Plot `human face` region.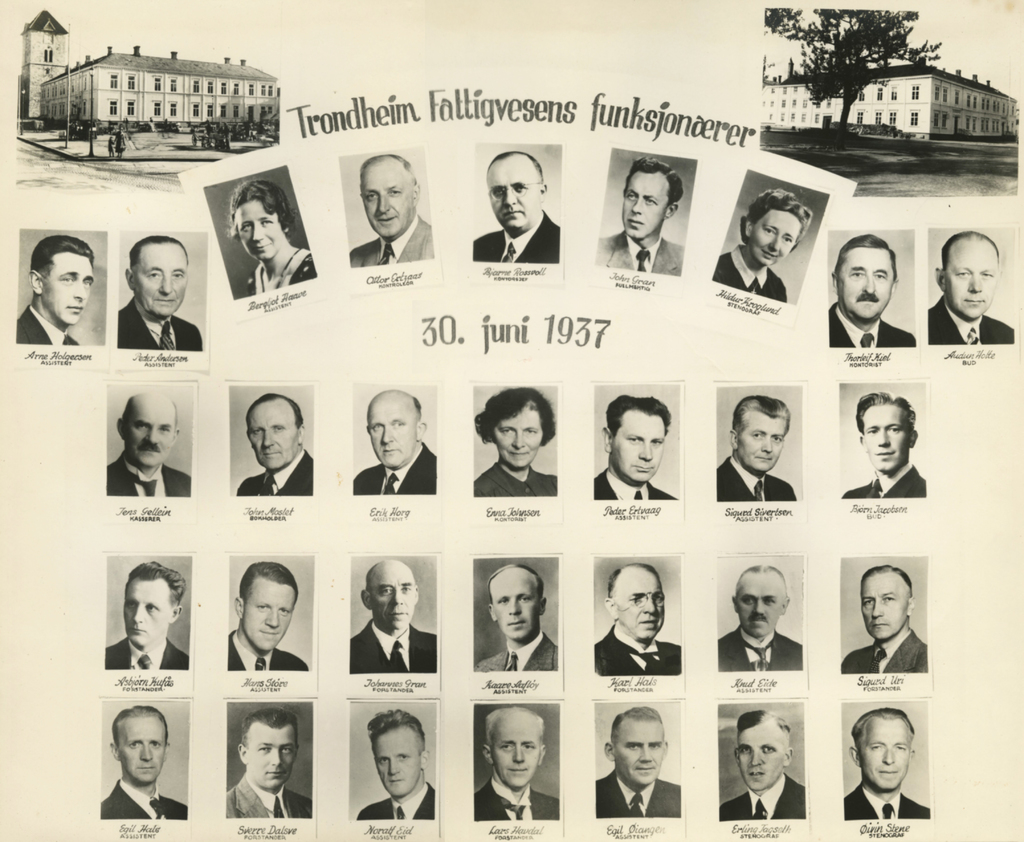
Plotted at [740,415,783,474].
